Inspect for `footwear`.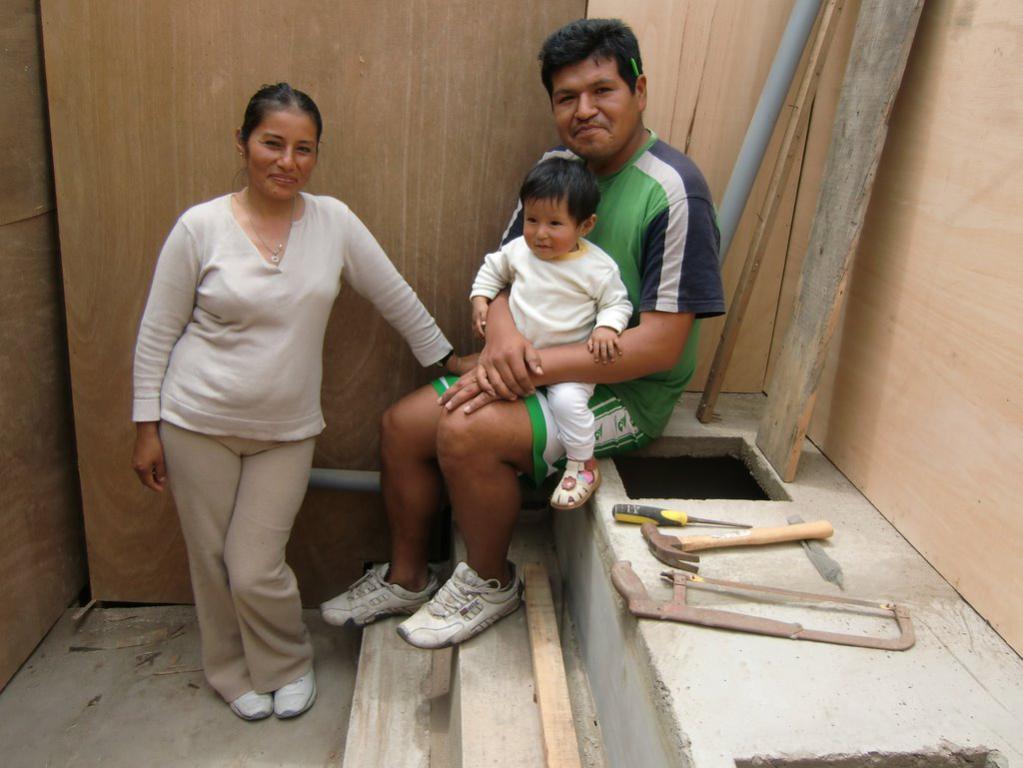
Inspection: 550, 458, 602, 511.
